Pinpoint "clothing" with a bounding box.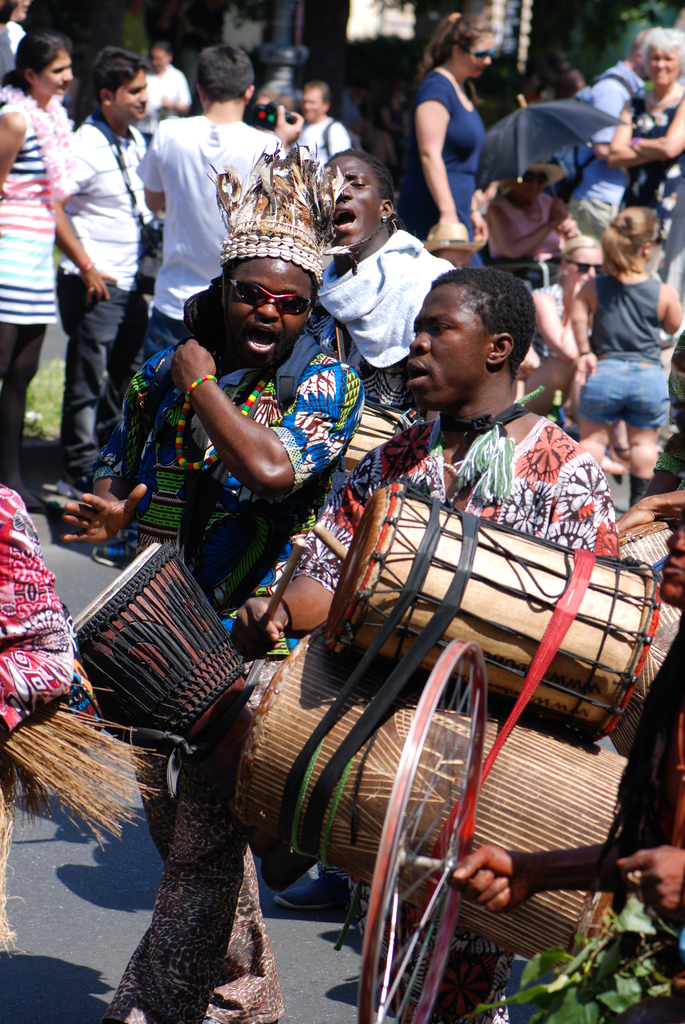
box=[441, 239, 584, 299].
